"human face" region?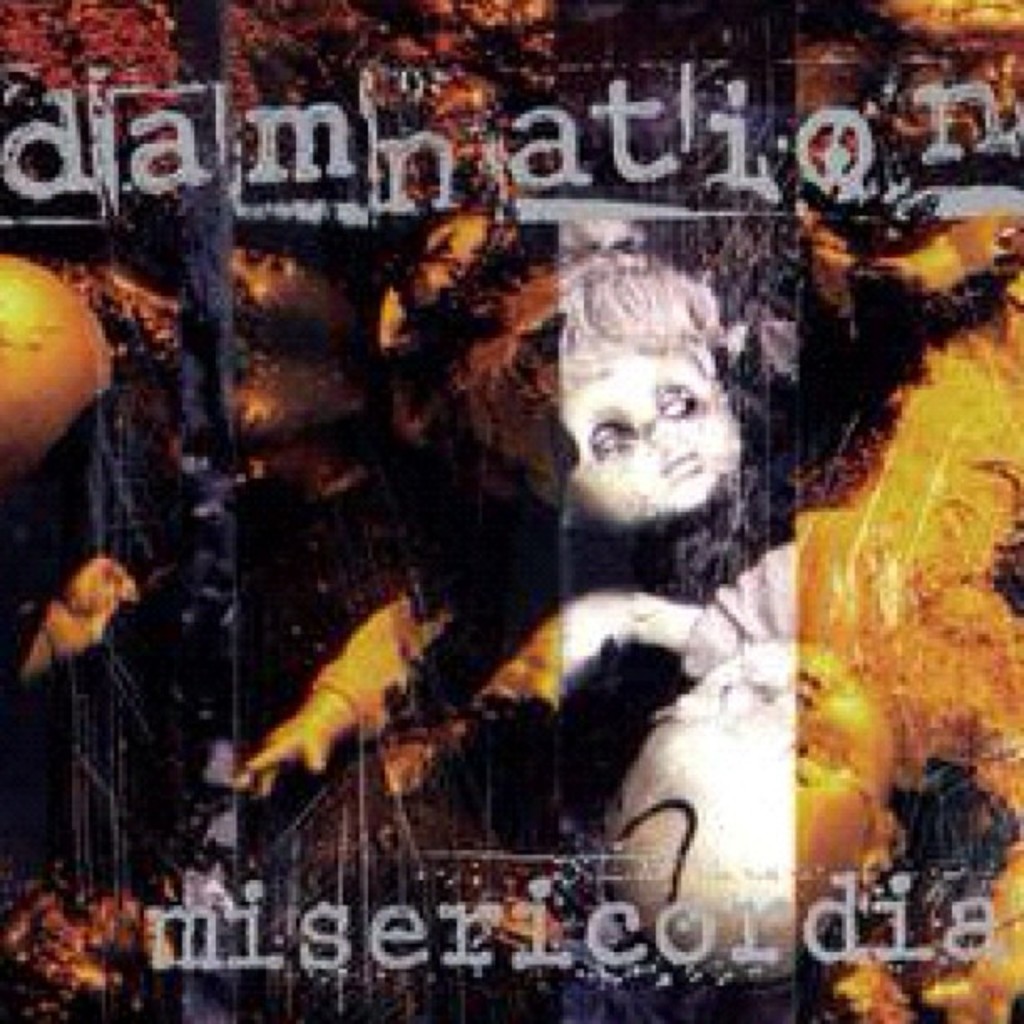
x1=557 y1=338 x2=745 y2=520
